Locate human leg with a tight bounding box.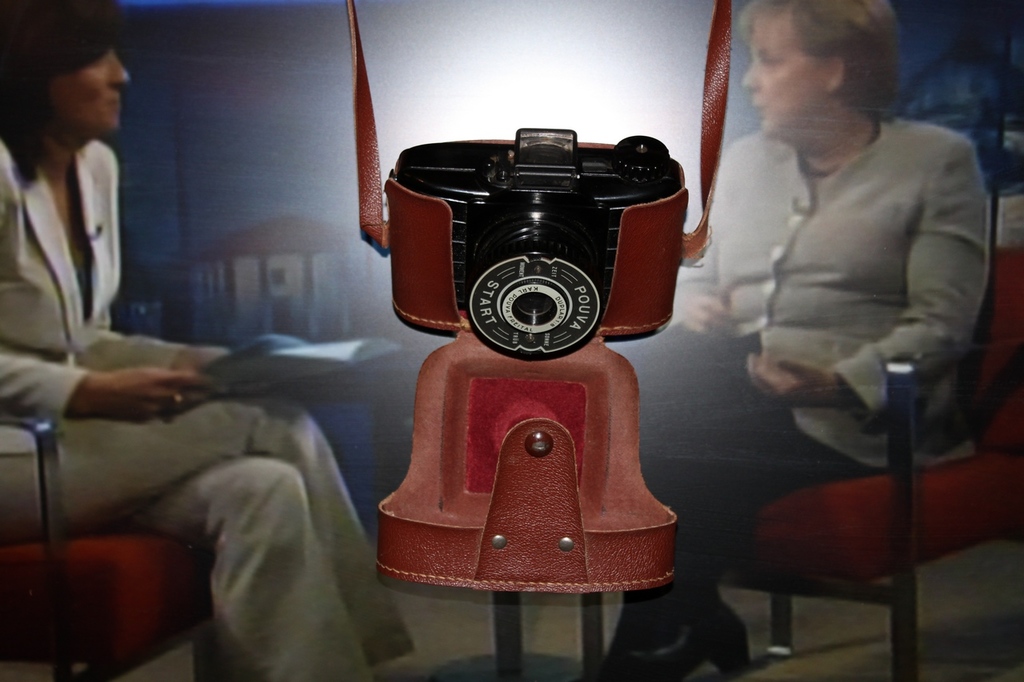
detection(552, 405, 955, 681).
